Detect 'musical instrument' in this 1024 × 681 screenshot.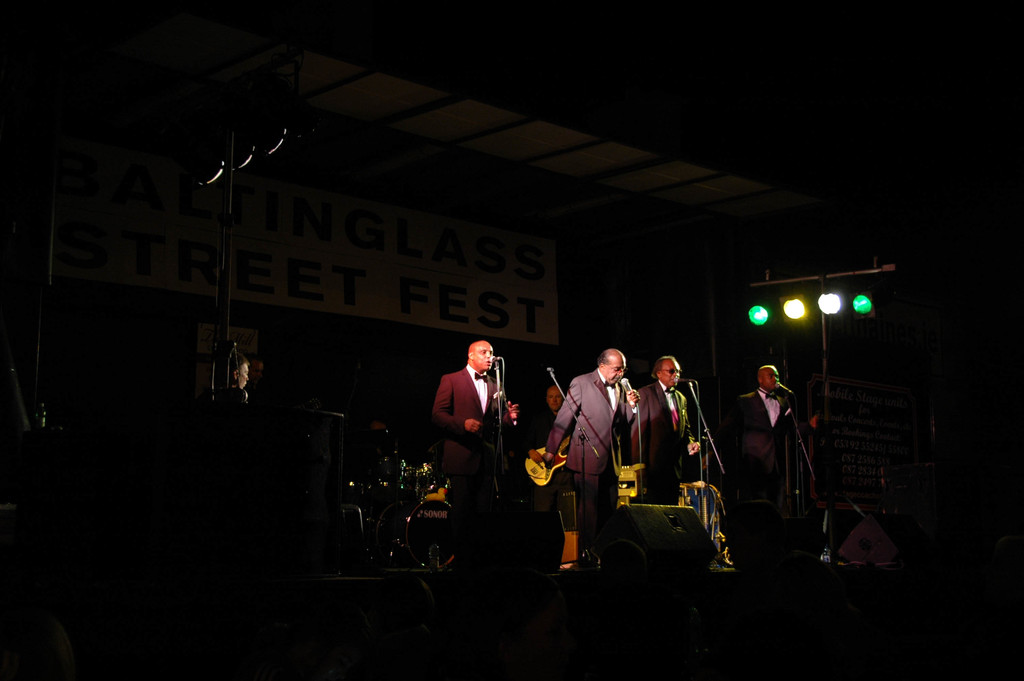
Detection: 518/426/577/485.
